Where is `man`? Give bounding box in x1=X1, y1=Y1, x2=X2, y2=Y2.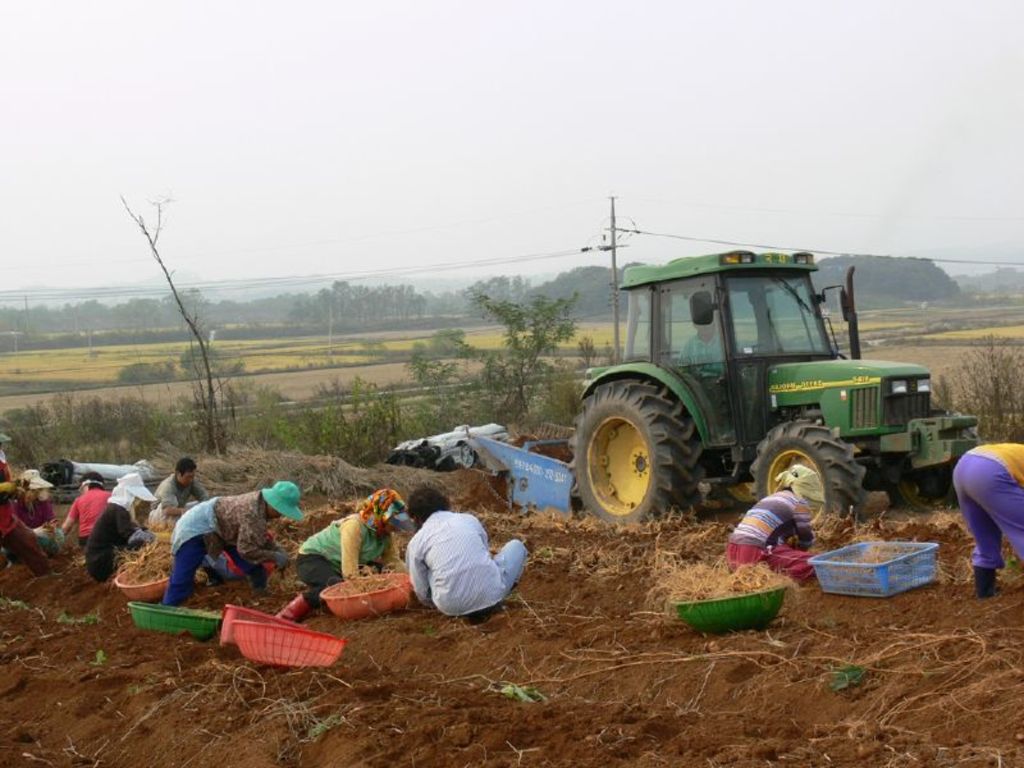
x1=147, y1=454, x2=211, y2=527.
